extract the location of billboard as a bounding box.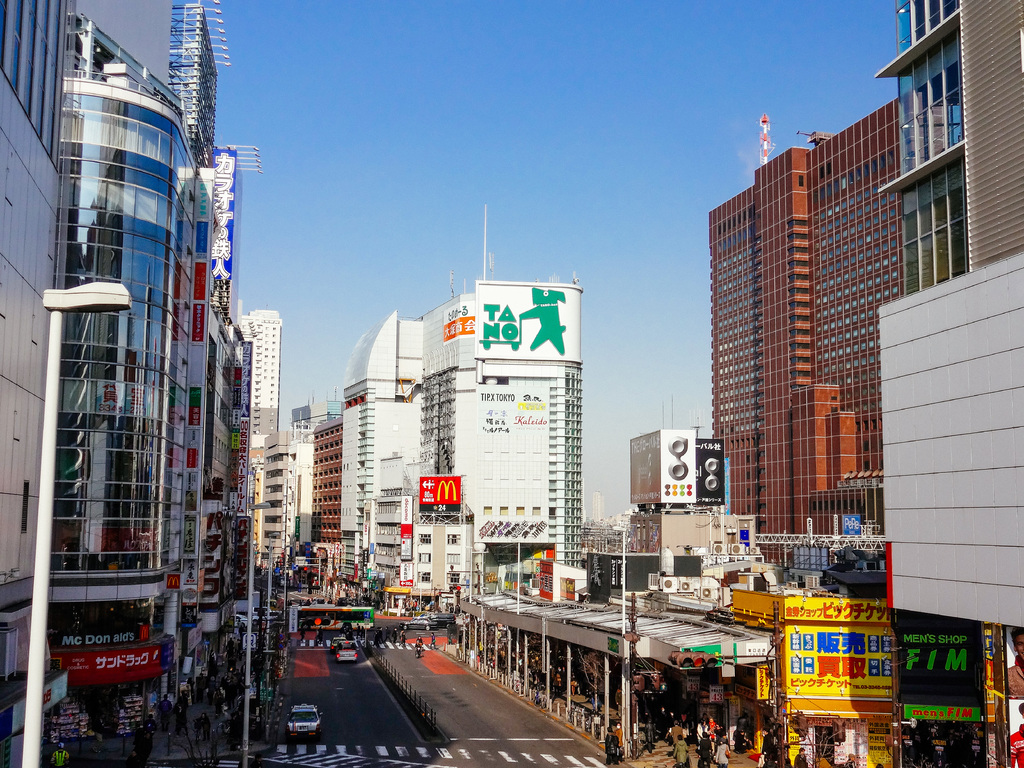
BBox(420, 478, 463, 509).
